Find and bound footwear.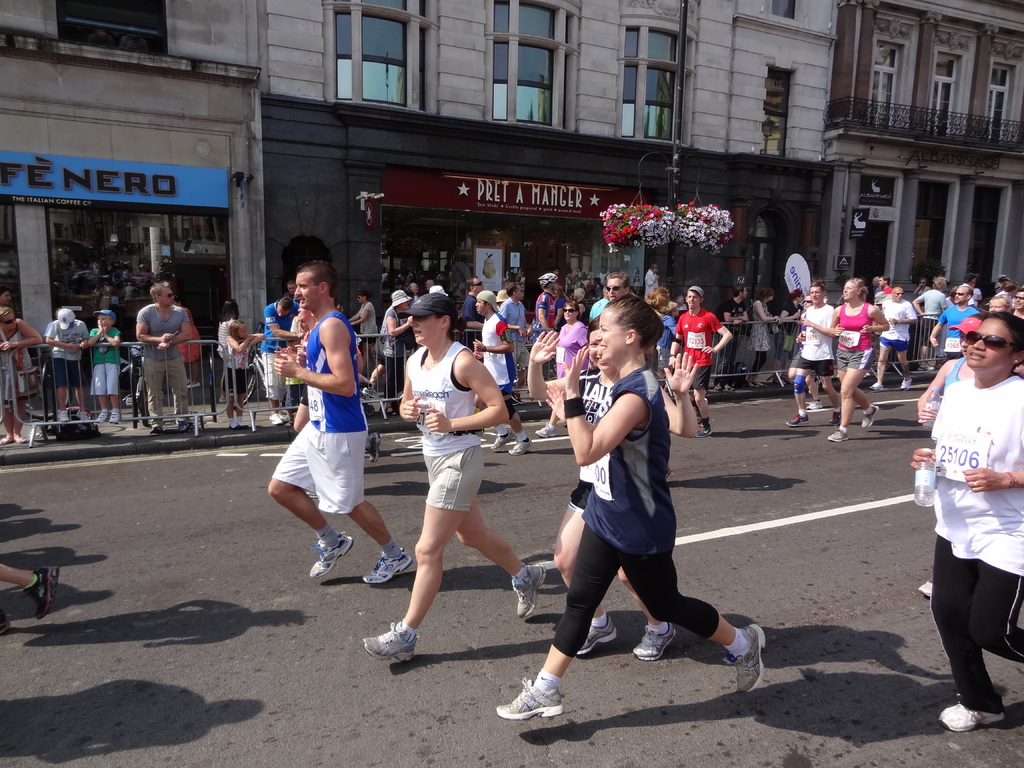
Bound: bbox=(227, 417, 242, 431).
